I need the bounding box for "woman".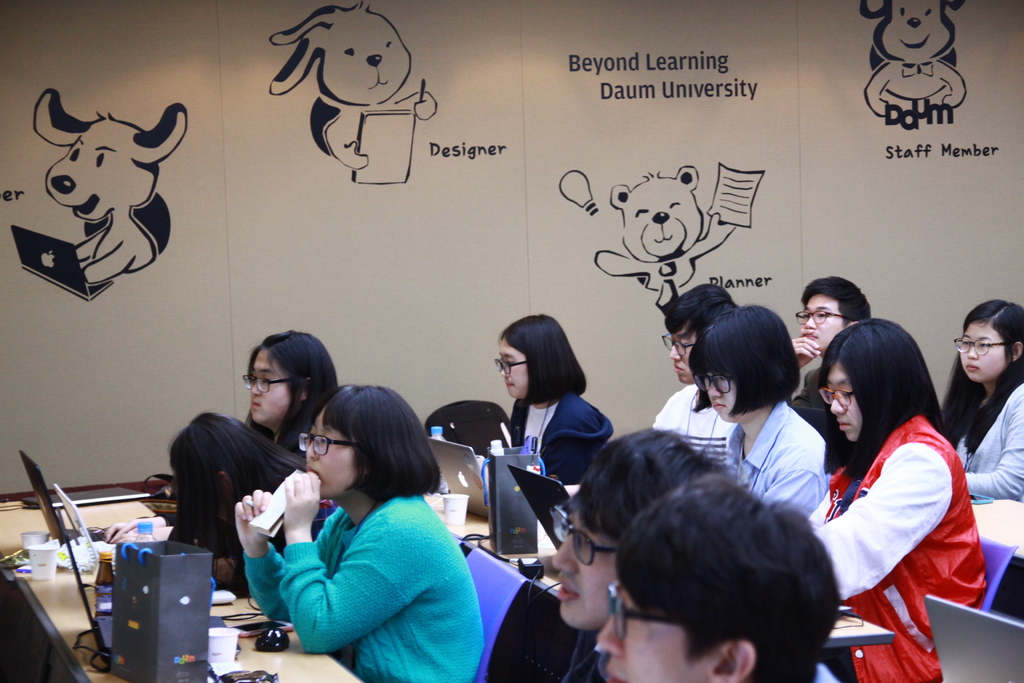
Here it is: left=243, top=328, right=342, bottom=470.
